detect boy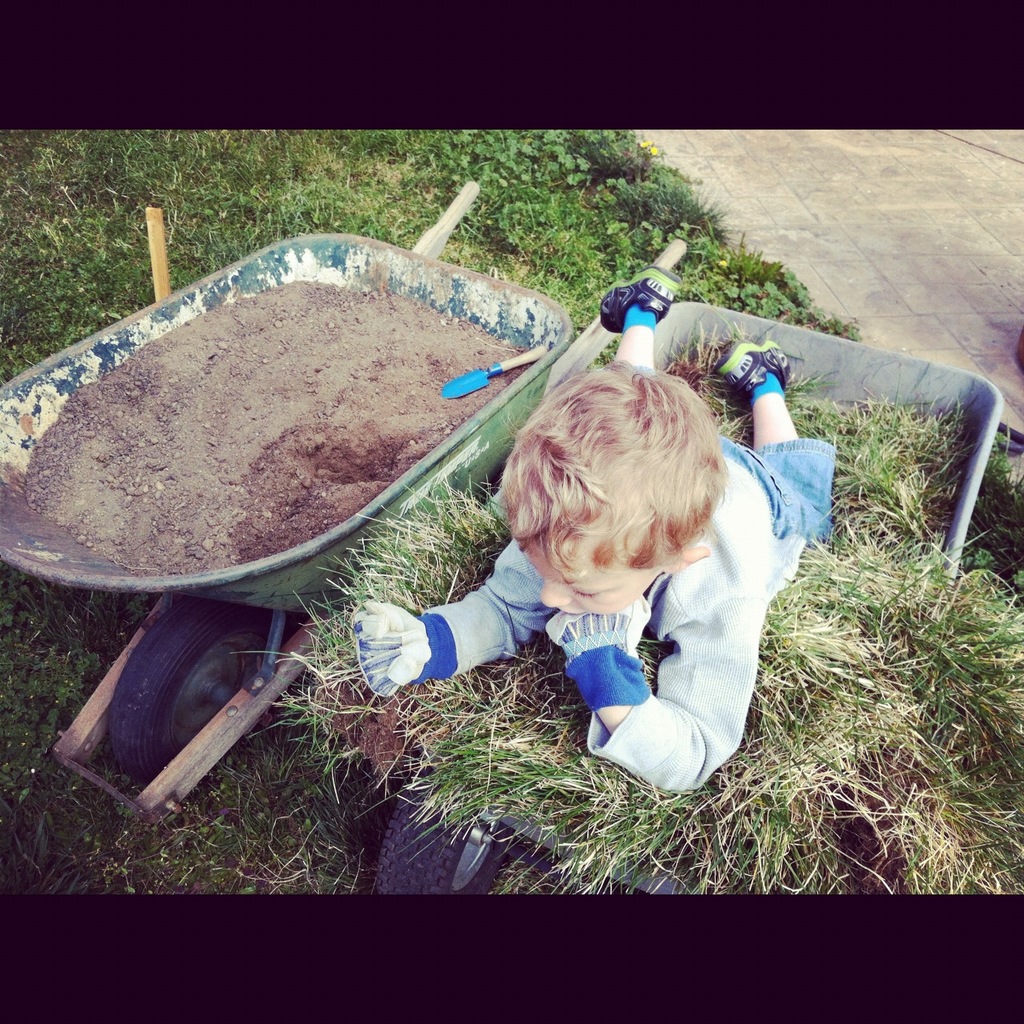
locate(351, 264, 840, 797)
